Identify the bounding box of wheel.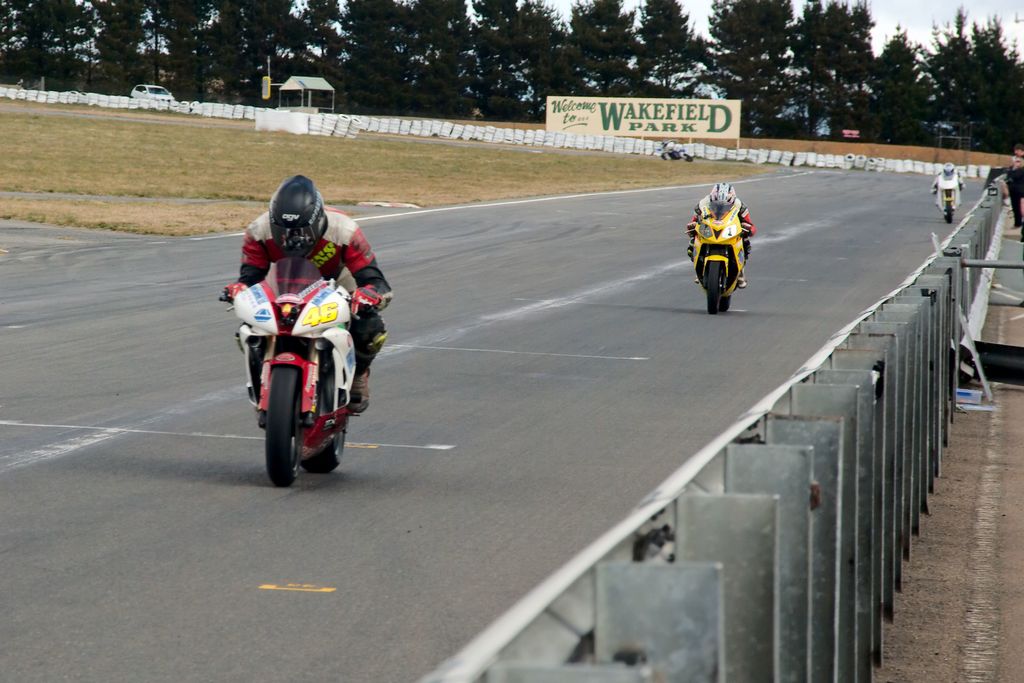
707/256/721/315.
